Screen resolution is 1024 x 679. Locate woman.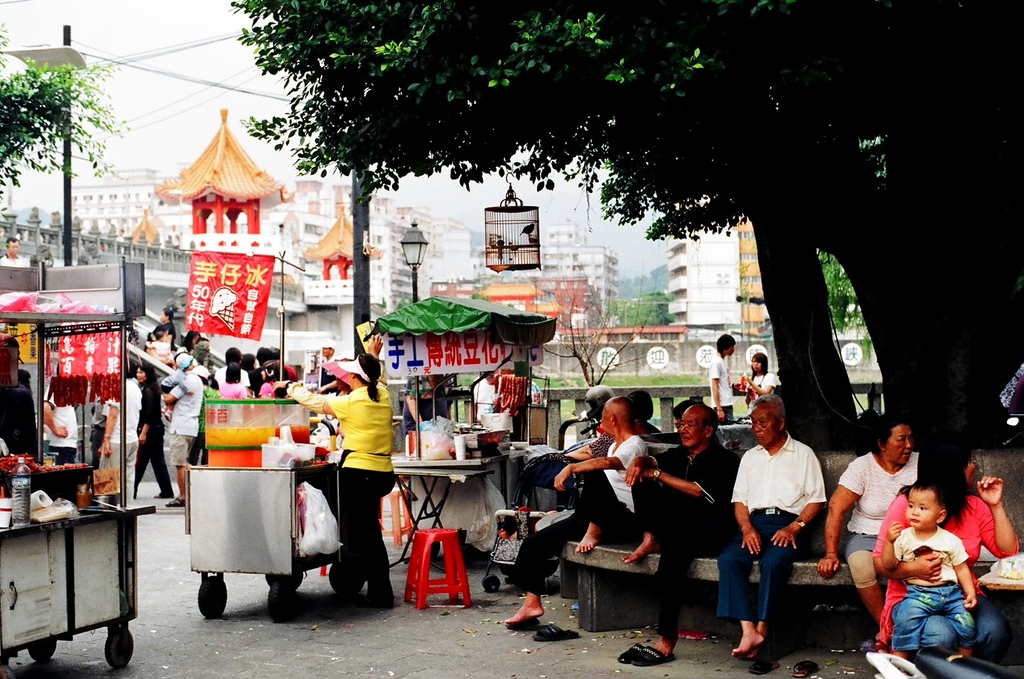
865,427,1023,648.
